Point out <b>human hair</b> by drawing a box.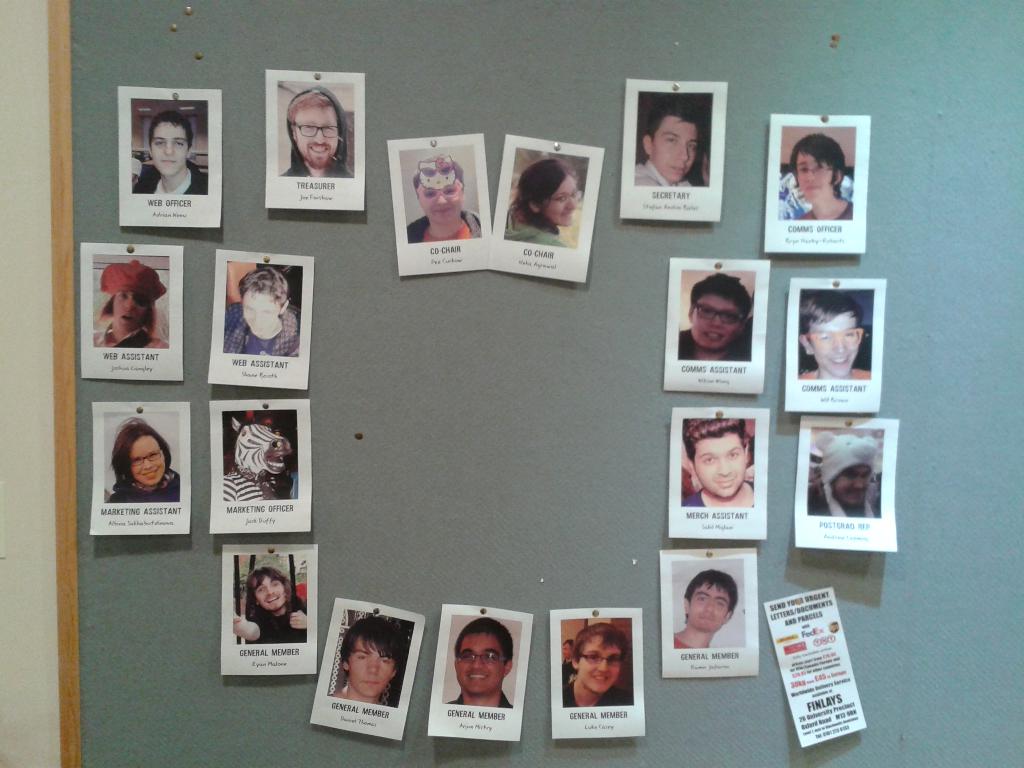
(left=102, top=292, right=157, bottom=338).
